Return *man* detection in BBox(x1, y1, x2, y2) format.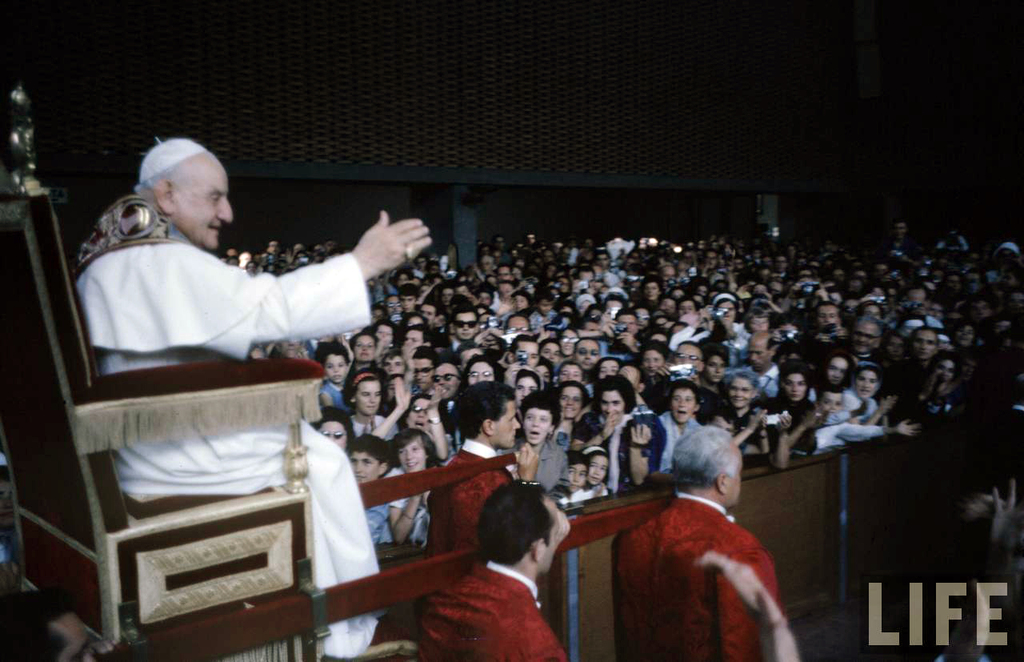
BBox(419, 483, 571, 661).
